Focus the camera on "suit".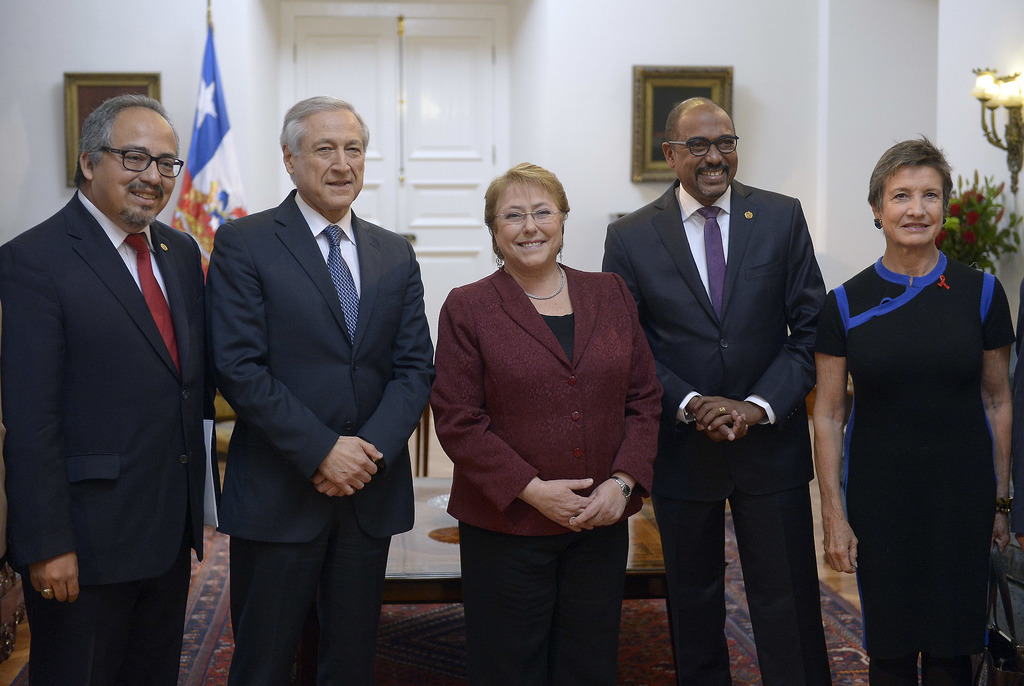
Focus region: x1=637, y1=92, x2=840, y2=663.
